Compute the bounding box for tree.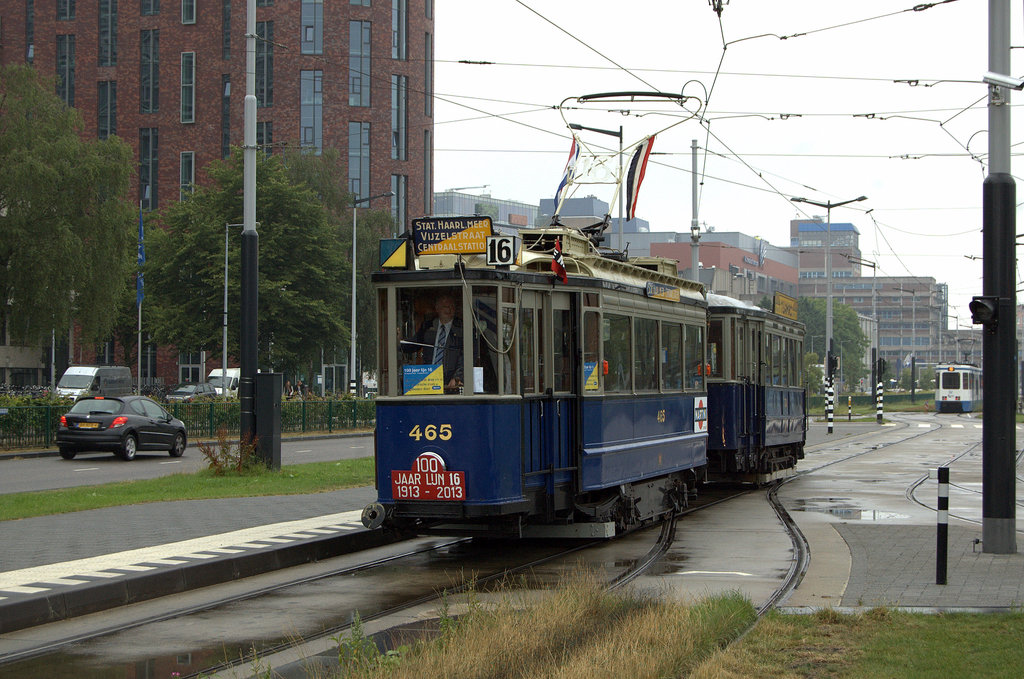
132 137 356 376.
